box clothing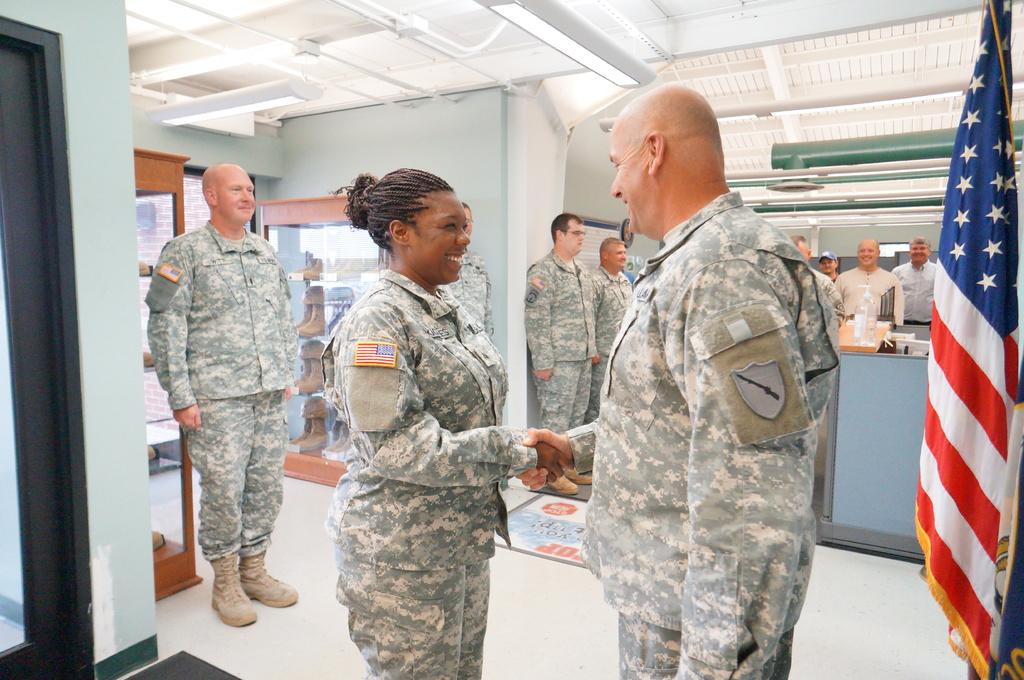
crop(816, 265, 844, 331)
